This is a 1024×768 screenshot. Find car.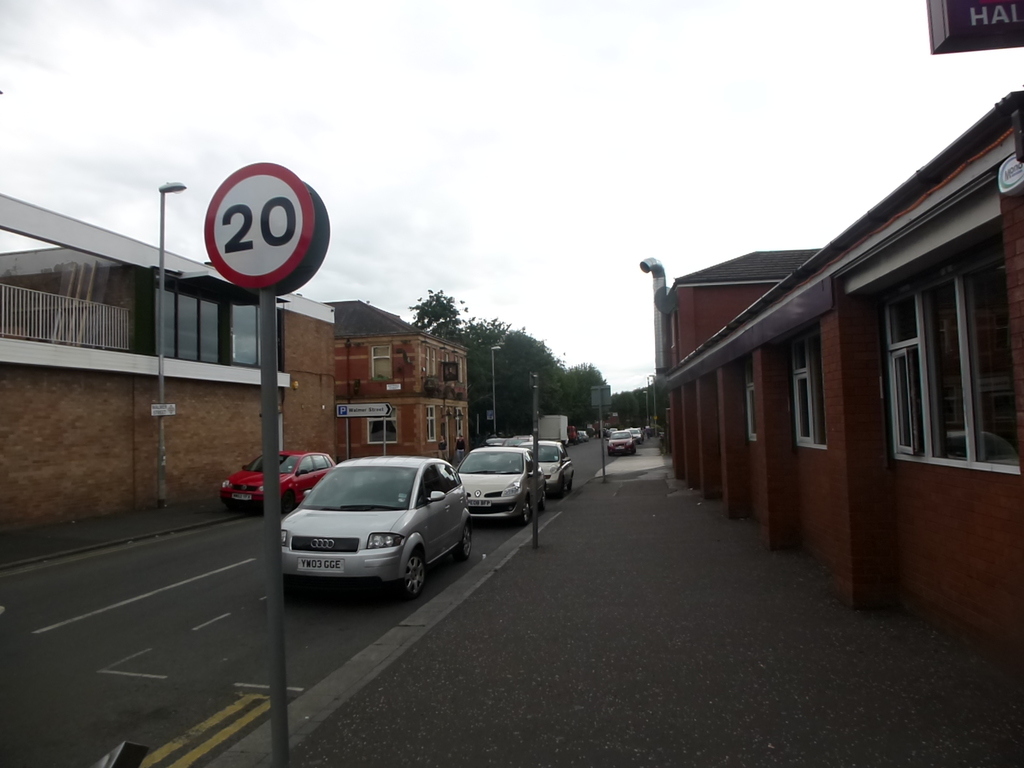
Bounding box: 221:454:335:516.
